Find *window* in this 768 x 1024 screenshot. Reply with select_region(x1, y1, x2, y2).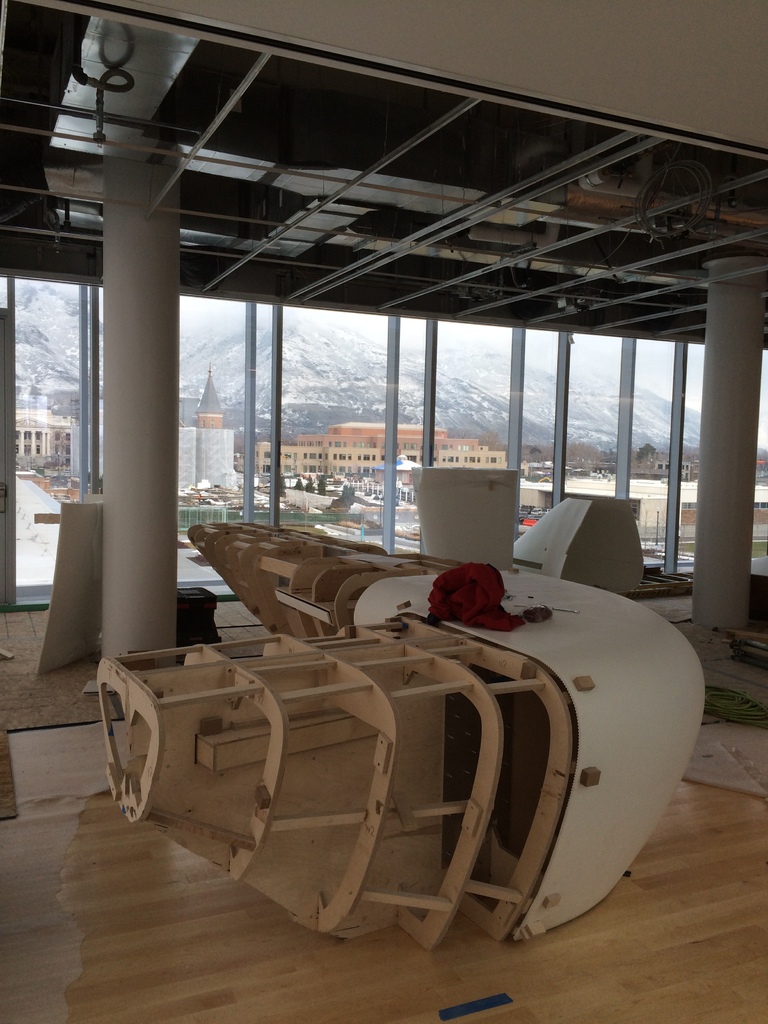
select_region(465, 457, 468, 462).
